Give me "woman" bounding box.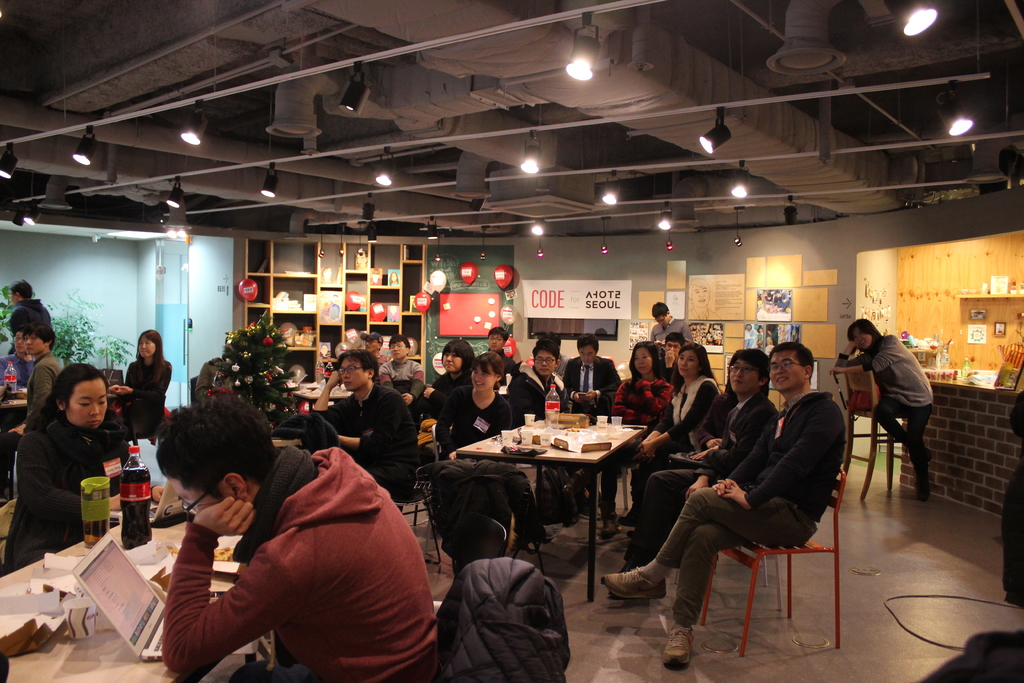
rect(109, 327, 175, 441).
